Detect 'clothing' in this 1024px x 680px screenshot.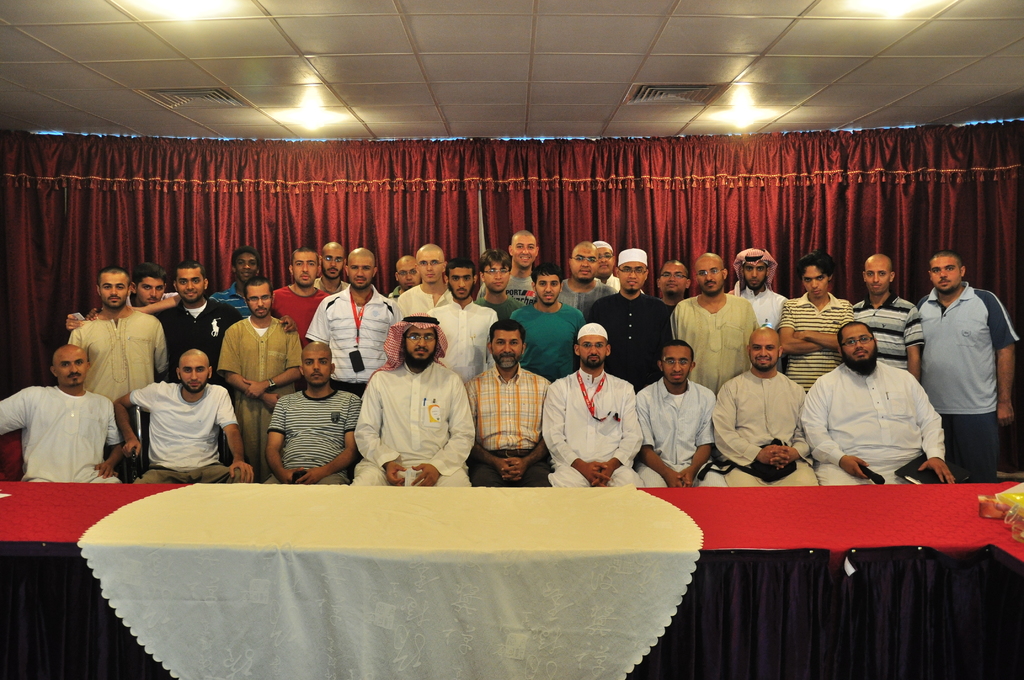
Detection: <box>435,295,504,401</box>.
